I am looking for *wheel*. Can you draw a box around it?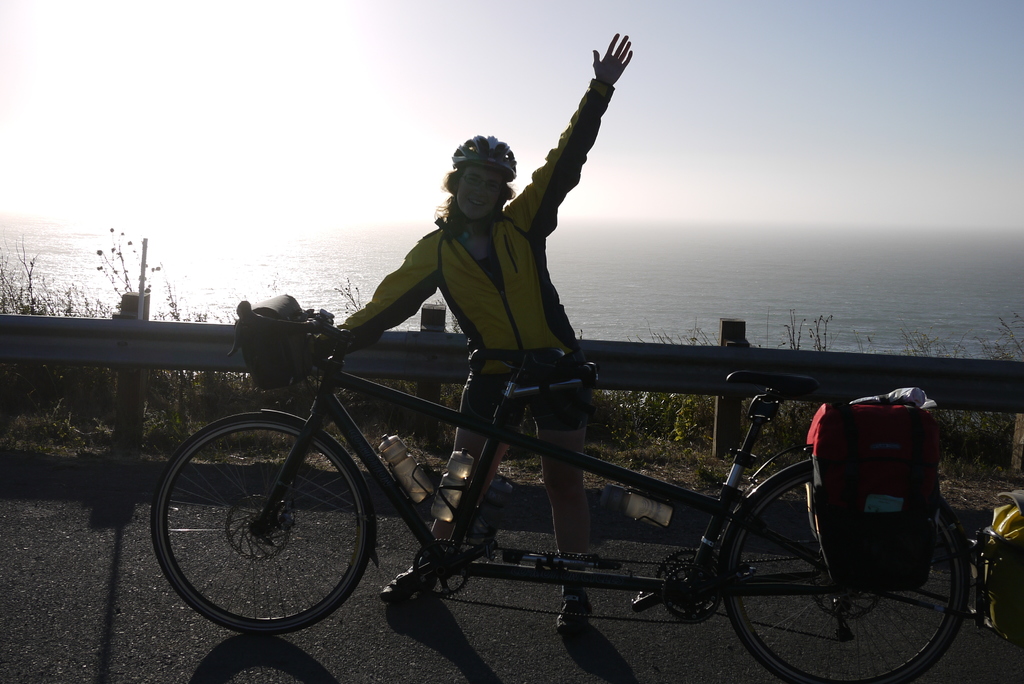
Sure, the bounding box is {"x1": 726, "y1": 460, "x2": 971, "y2": 683}.
